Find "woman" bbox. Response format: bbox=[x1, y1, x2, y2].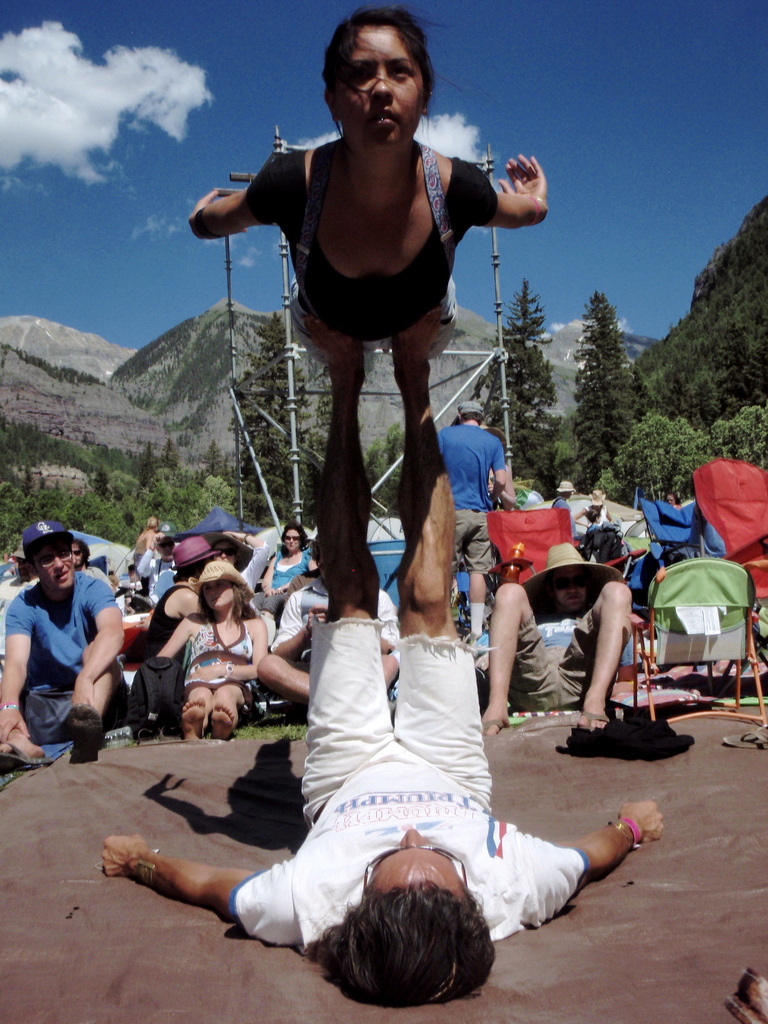
bbox=[180, 0, 558, 369].
